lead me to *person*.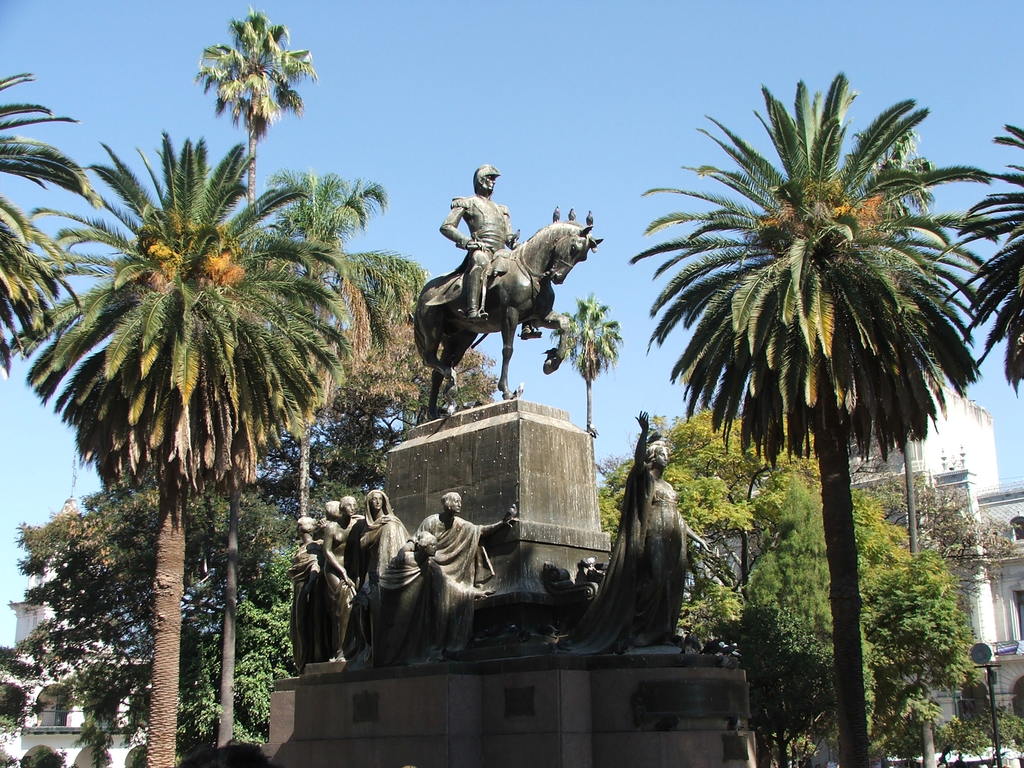
Lead to bbox=(577, 425, 698, 657).
